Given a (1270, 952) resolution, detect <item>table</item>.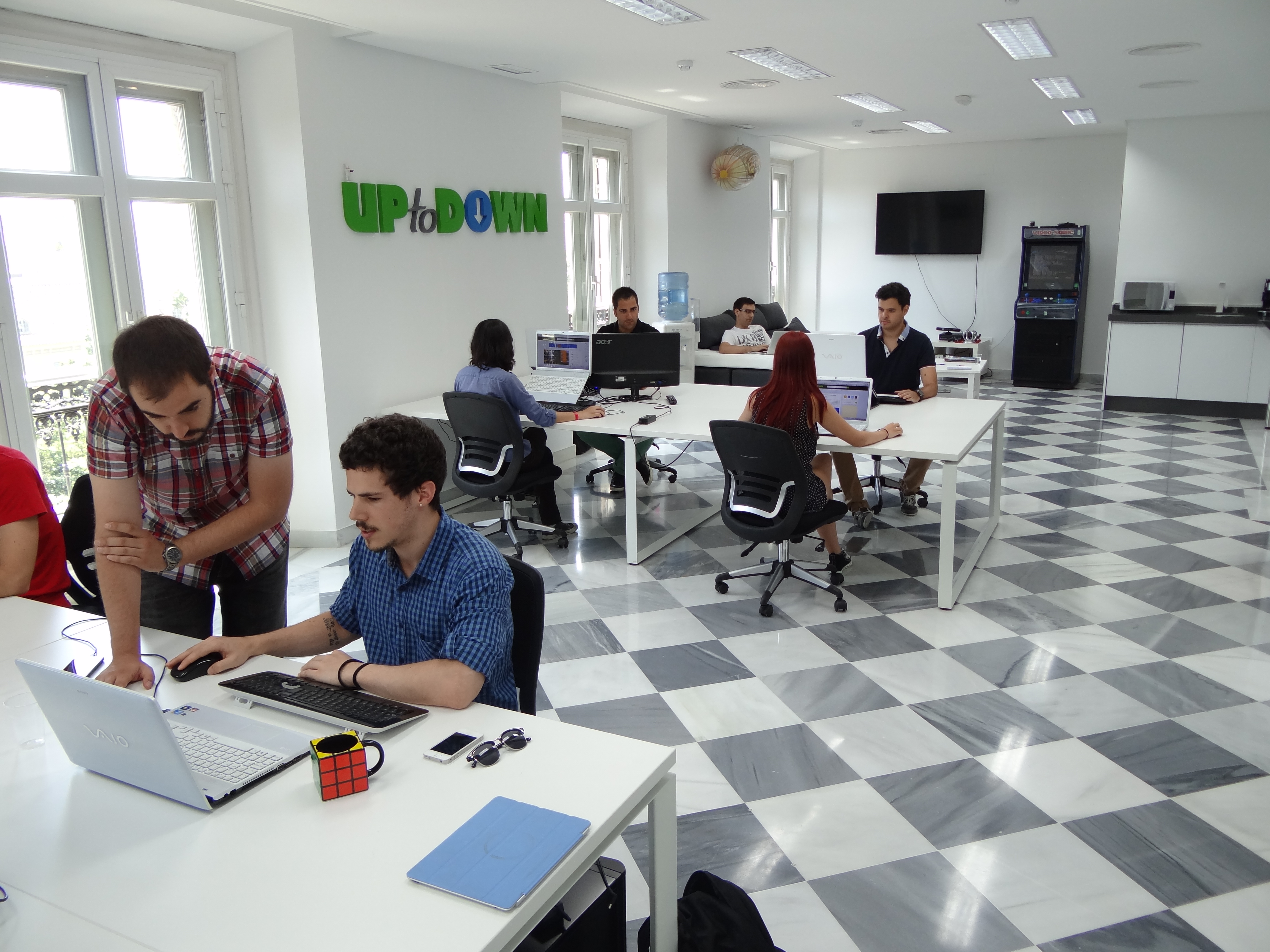
0,166,187,262.
